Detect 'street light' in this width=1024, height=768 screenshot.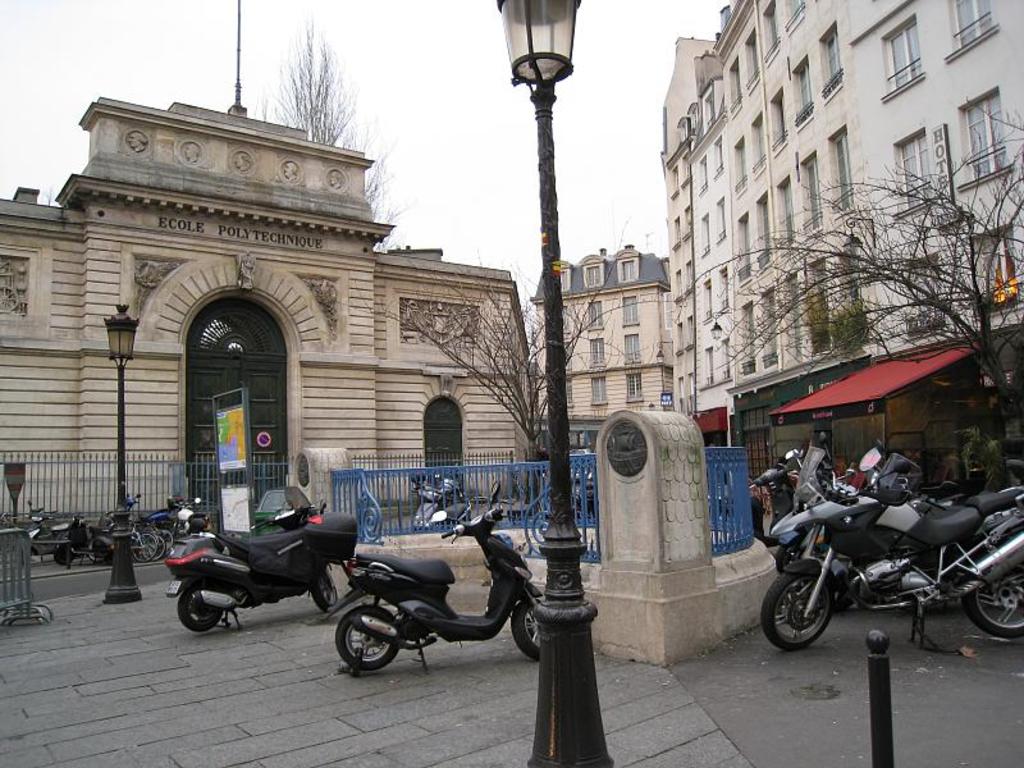
Detection: (x1=100, y1=302, x2=141, y2=611).
